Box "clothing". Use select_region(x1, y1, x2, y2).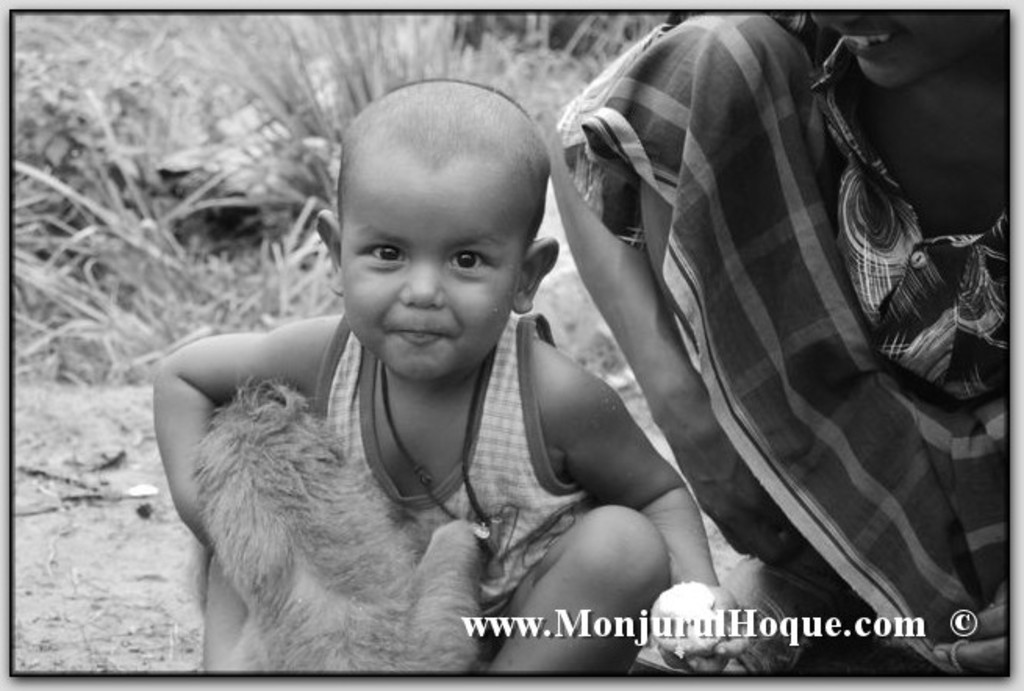
select_region(305, 313, 602, 671).
